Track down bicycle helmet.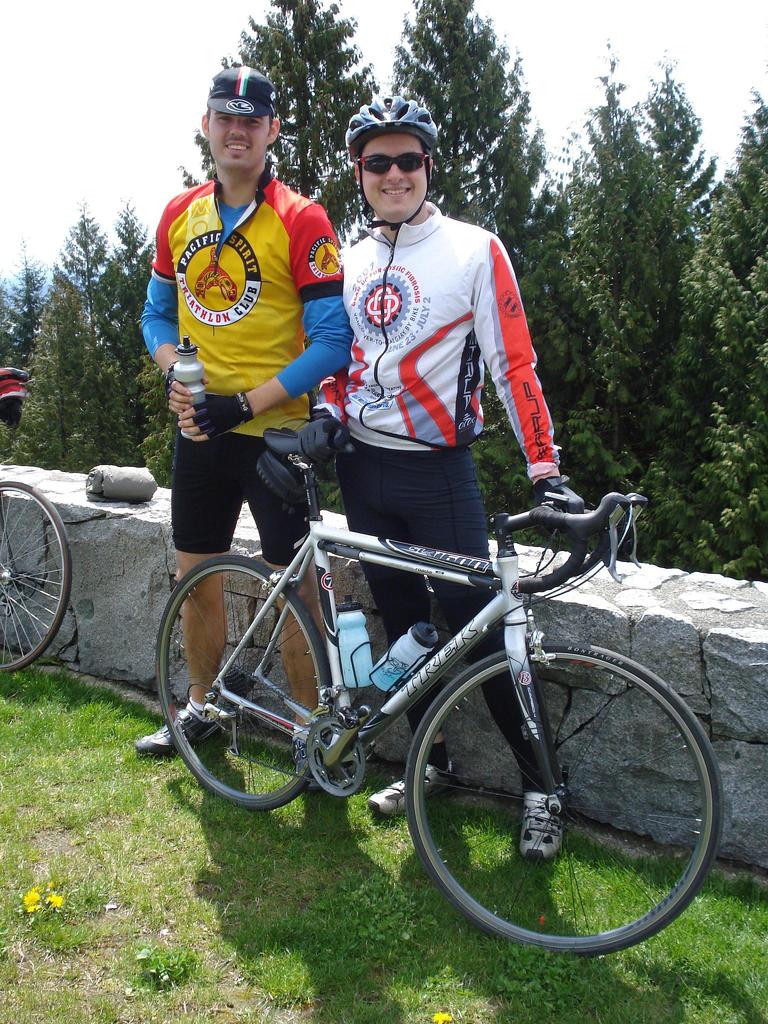
Tracked to [342,97,438,233].
